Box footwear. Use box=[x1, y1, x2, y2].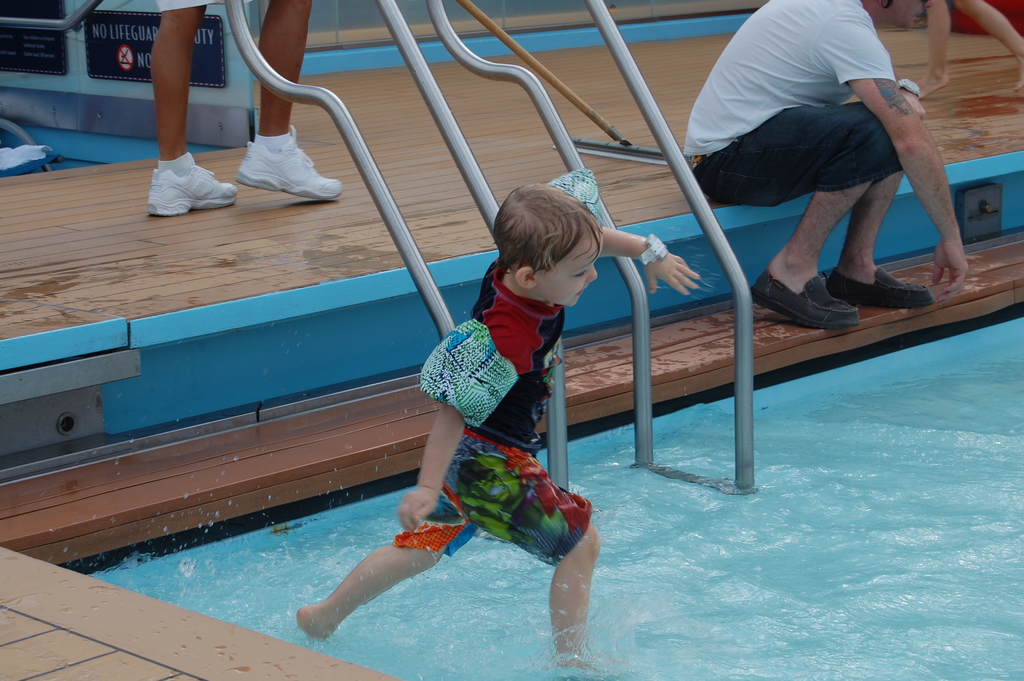
box=[237, 120, 342, 205].
